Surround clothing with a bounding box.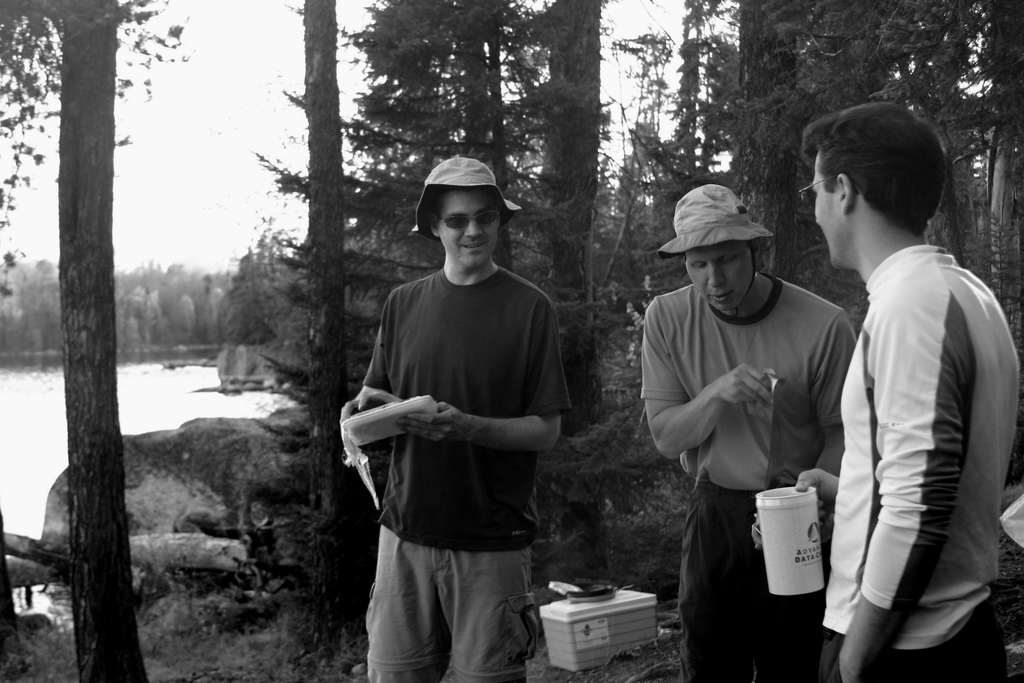
[left=641, top=273, right=858, bottom=682].
